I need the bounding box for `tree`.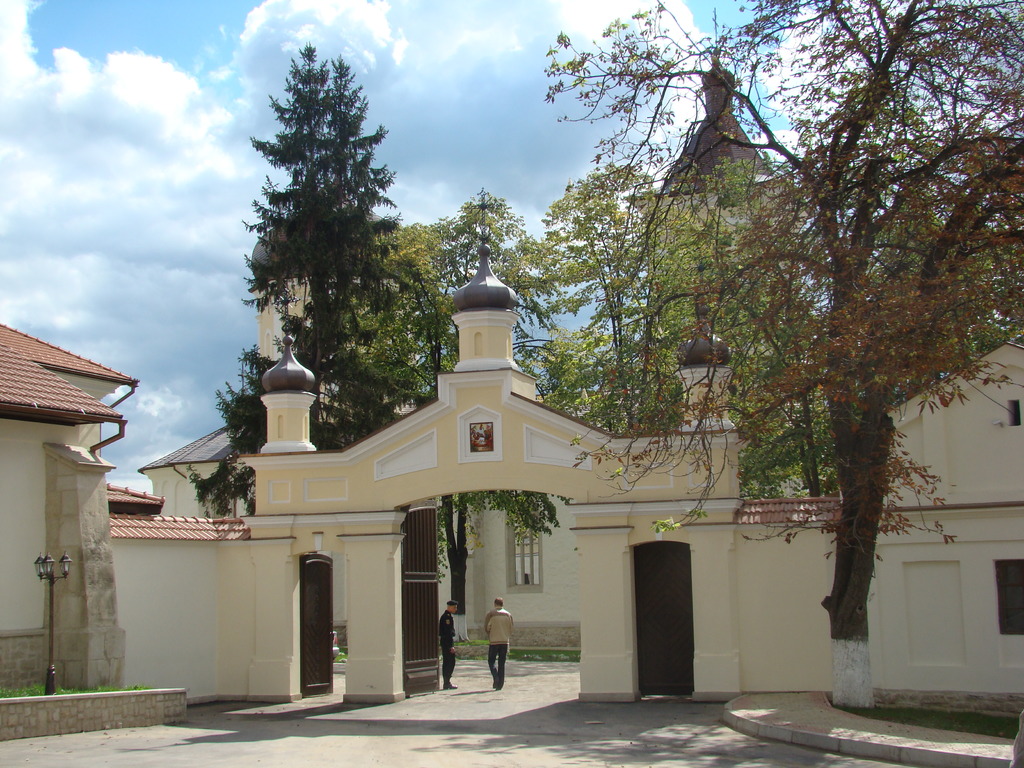
Here it is: 512:161:691:436.
